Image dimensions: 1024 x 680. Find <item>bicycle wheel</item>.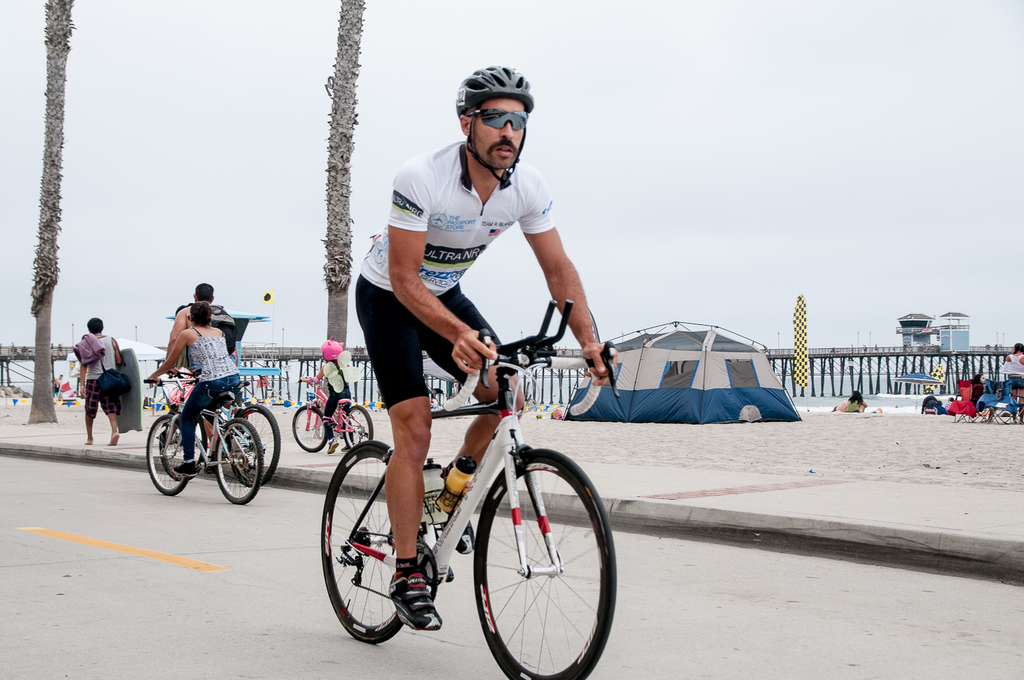
x1=158 y1=403 x2=212 y2=482.
